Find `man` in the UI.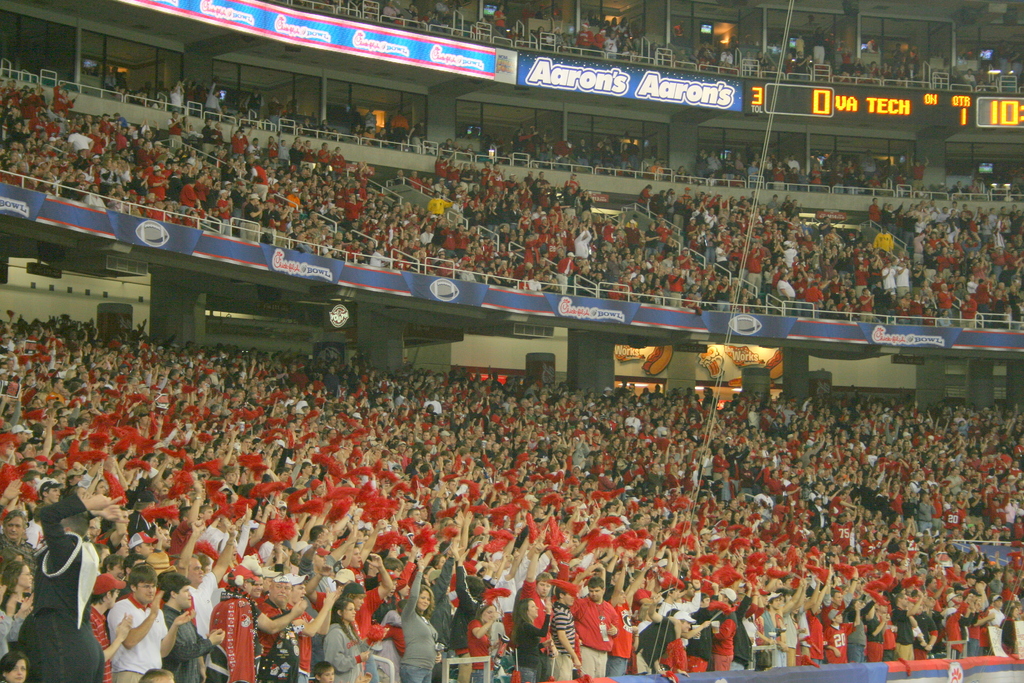
UI element at {"left": 889, "top": 593, "right": 914, "bottom": 661}.
